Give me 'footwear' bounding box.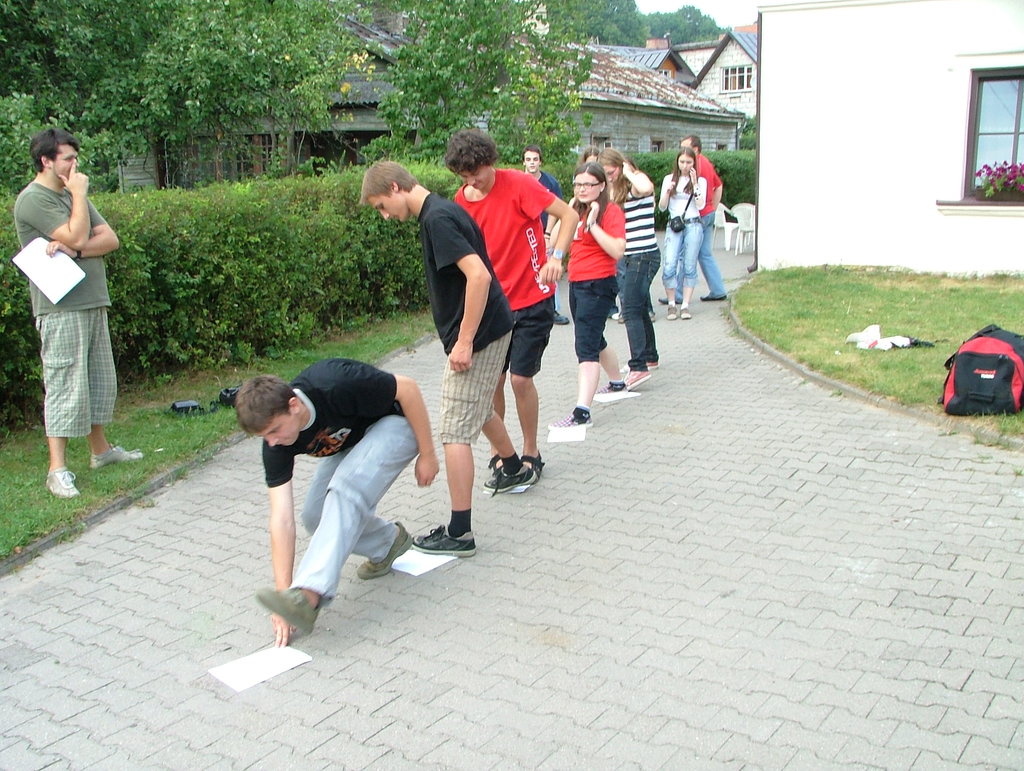
(90,441,148,471).
